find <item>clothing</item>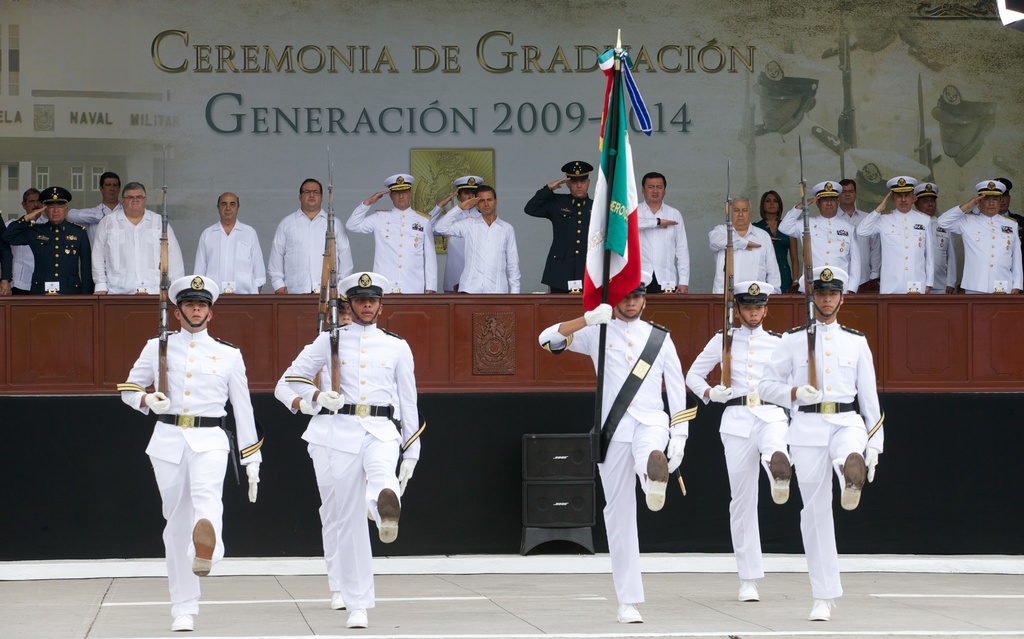
(757, 216, 796, 292)
